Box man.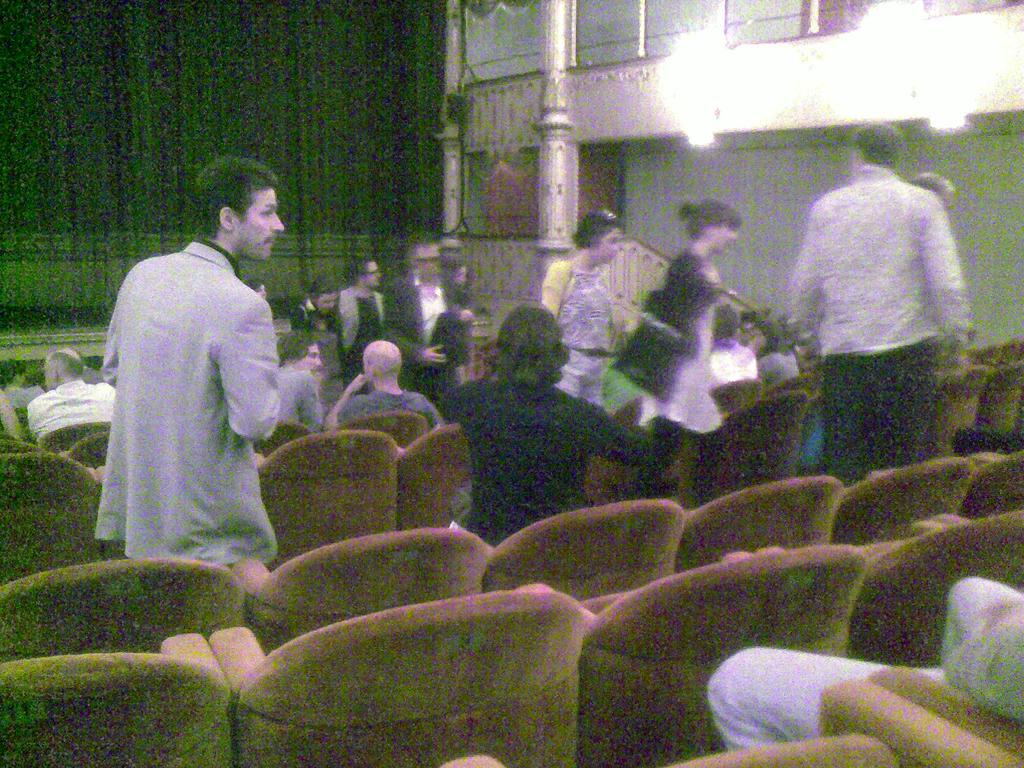
[709,298,766,385].
